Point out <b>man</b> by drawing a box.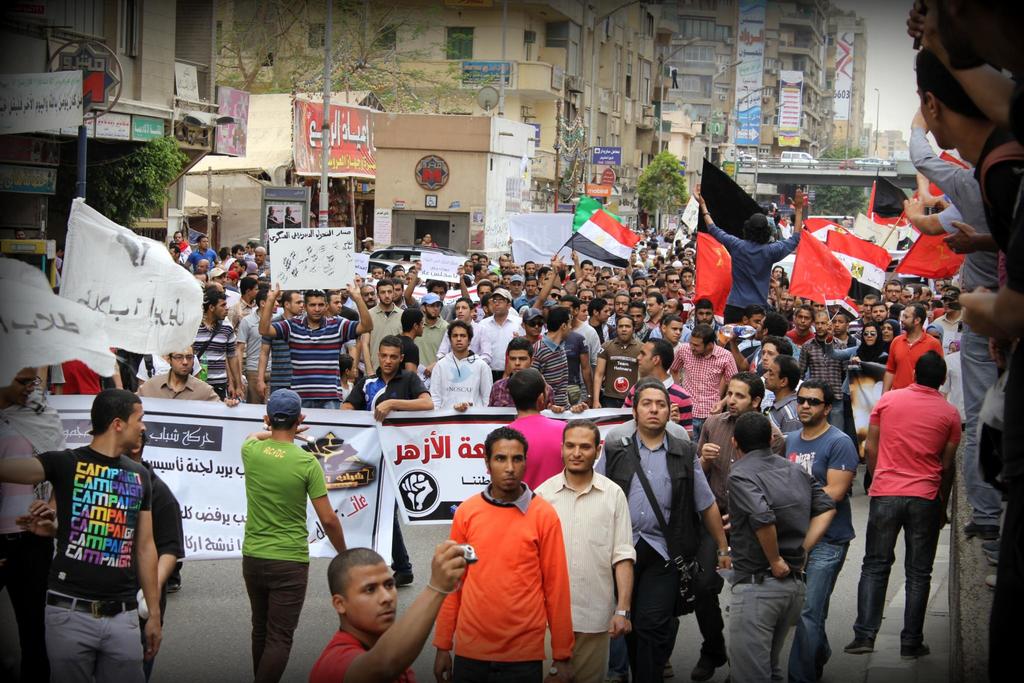
box=[609, 383, 729, 682].
